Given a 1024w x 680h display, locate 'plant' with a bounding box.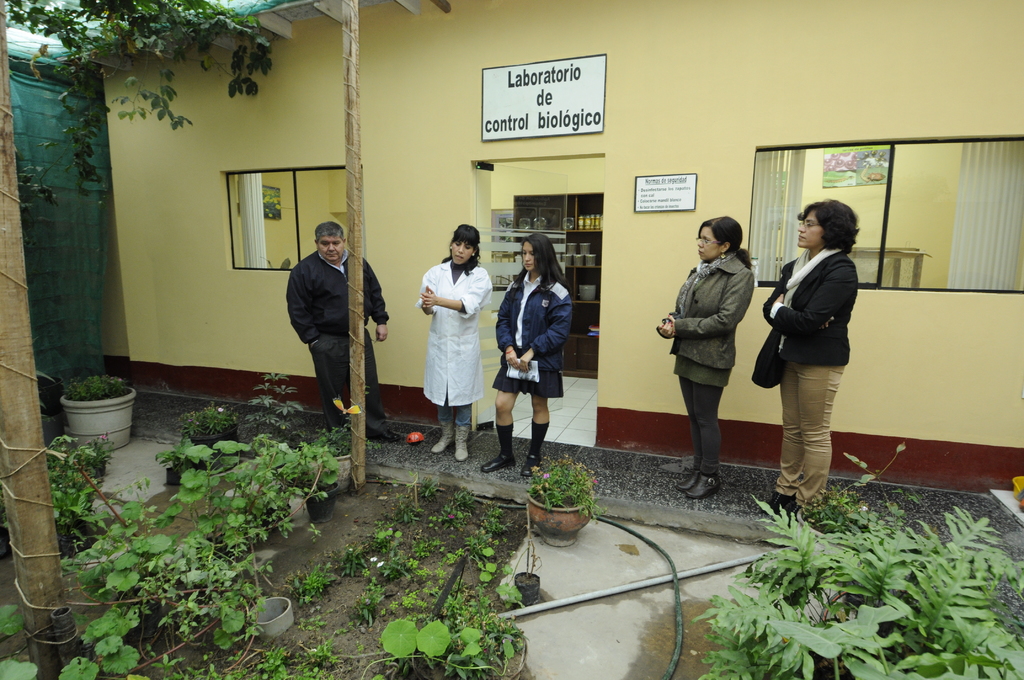
Located: Rect(169, 398, 244, 441).
